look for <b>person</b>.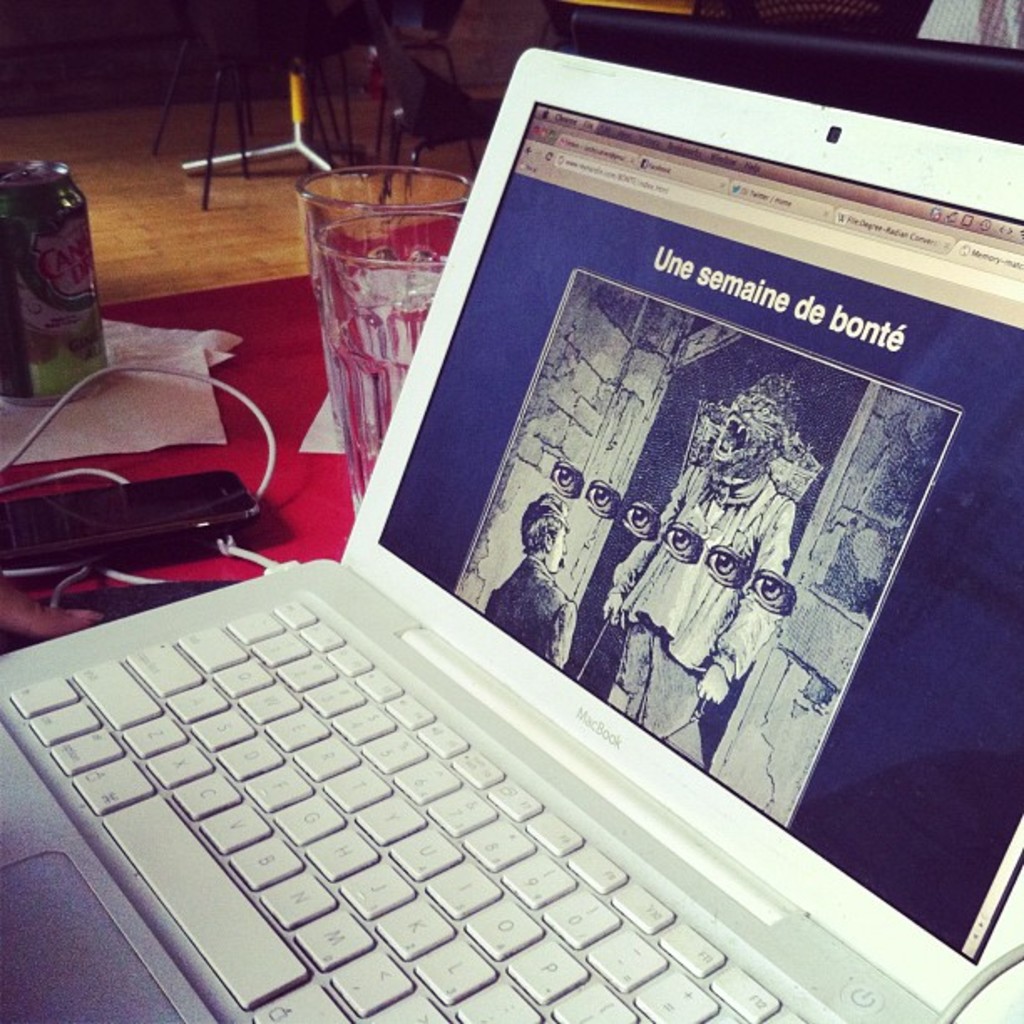
Found: (left=479, top=497, right=582, bottom=673).
